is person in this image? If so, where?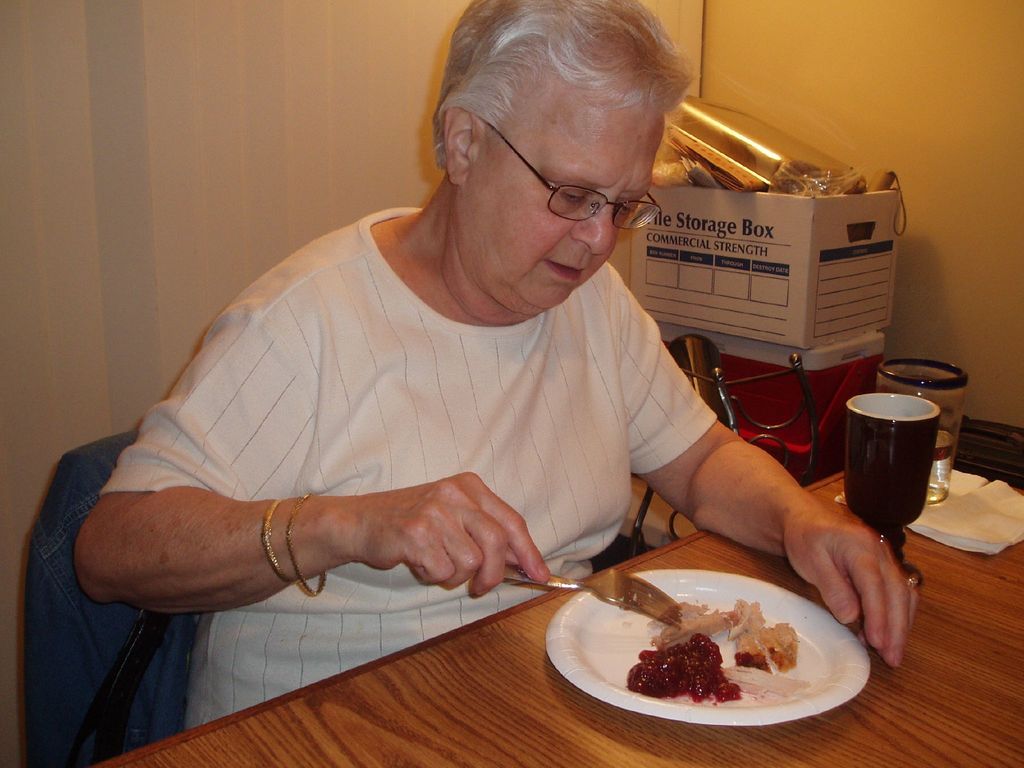
Yes, at select_region(76, 0, 915, 732).
